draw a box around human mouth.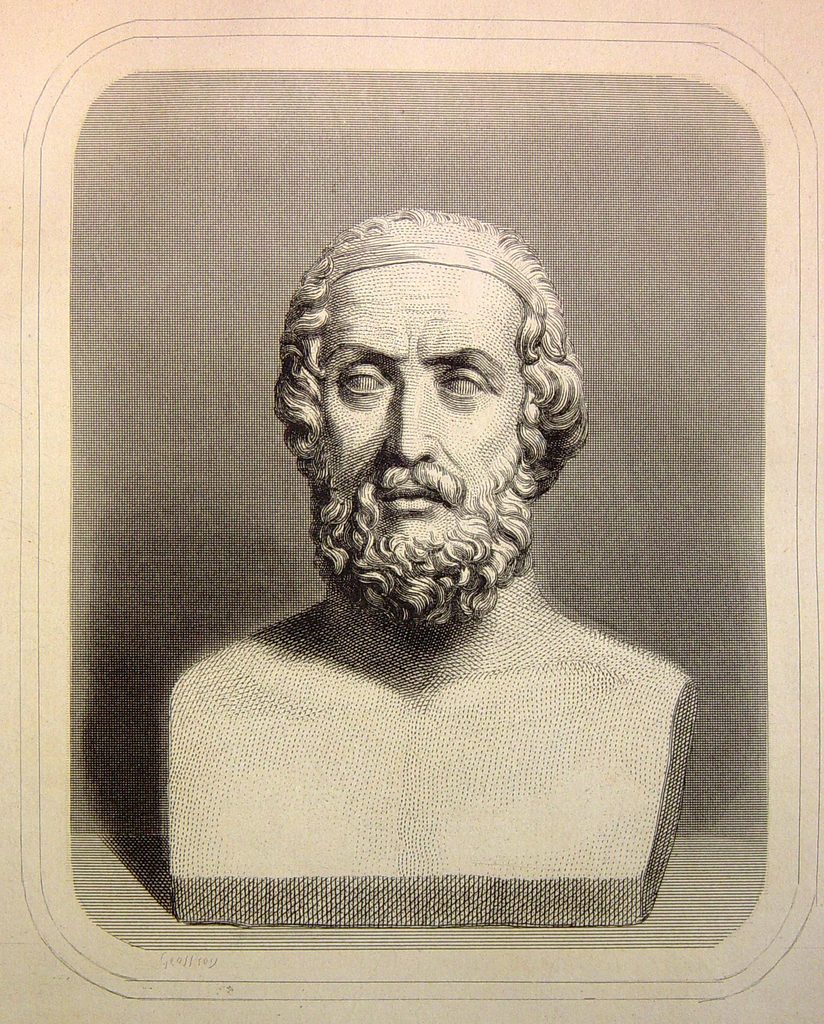
bbox=[361, 459, 457, 524].
